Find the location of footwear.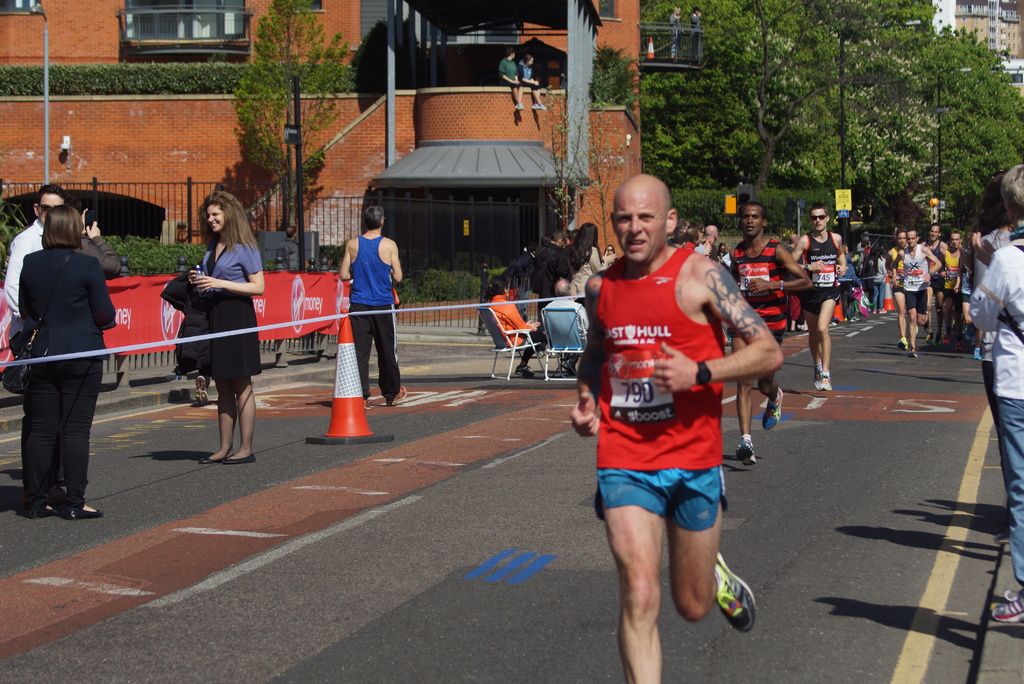
Location: [left=552, top=352, right=557, bottom=359].
